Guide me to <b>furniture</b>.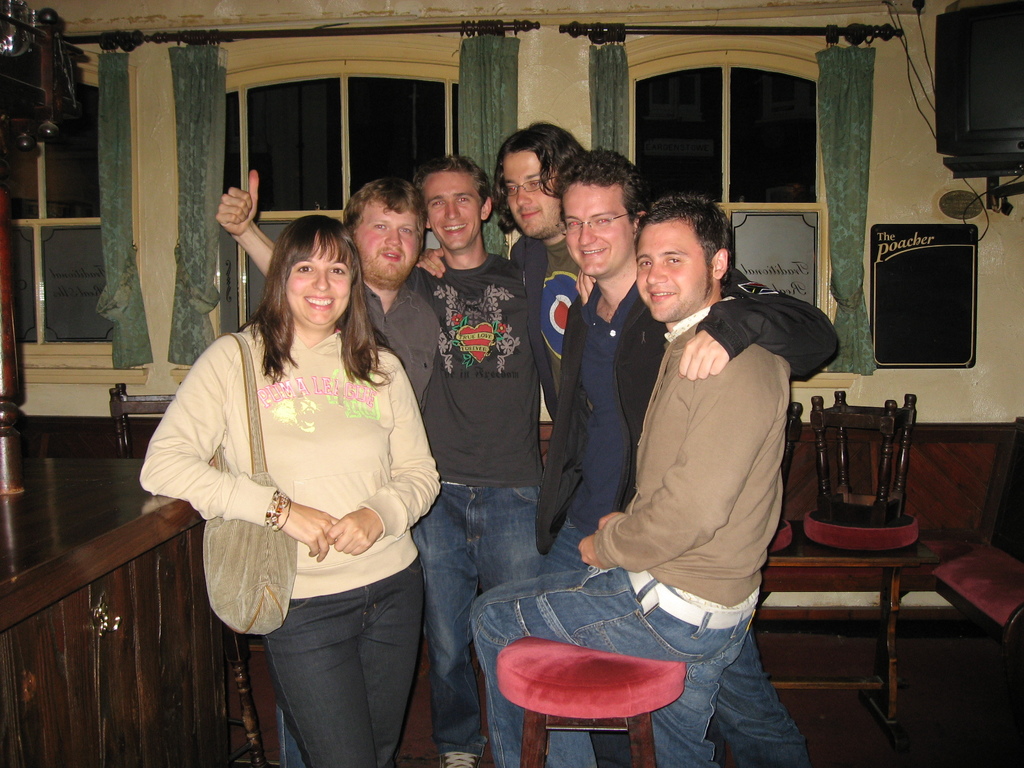
Guidance: crop(929, 417, 1023, 648).
